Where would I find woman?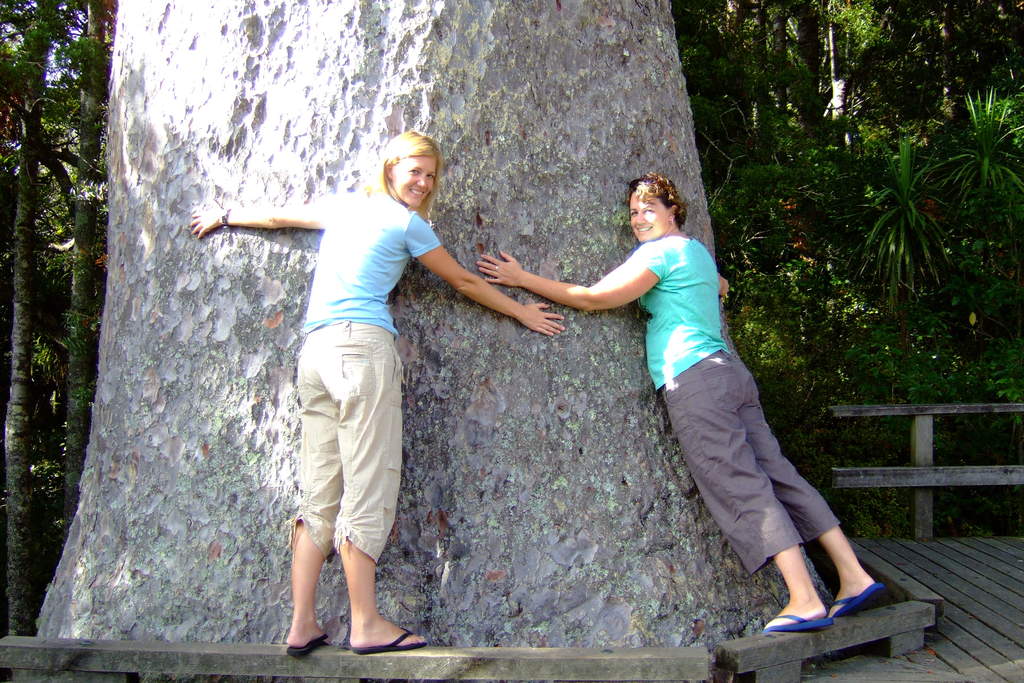
At [left=188, top=126, right=566, bottom=656].
